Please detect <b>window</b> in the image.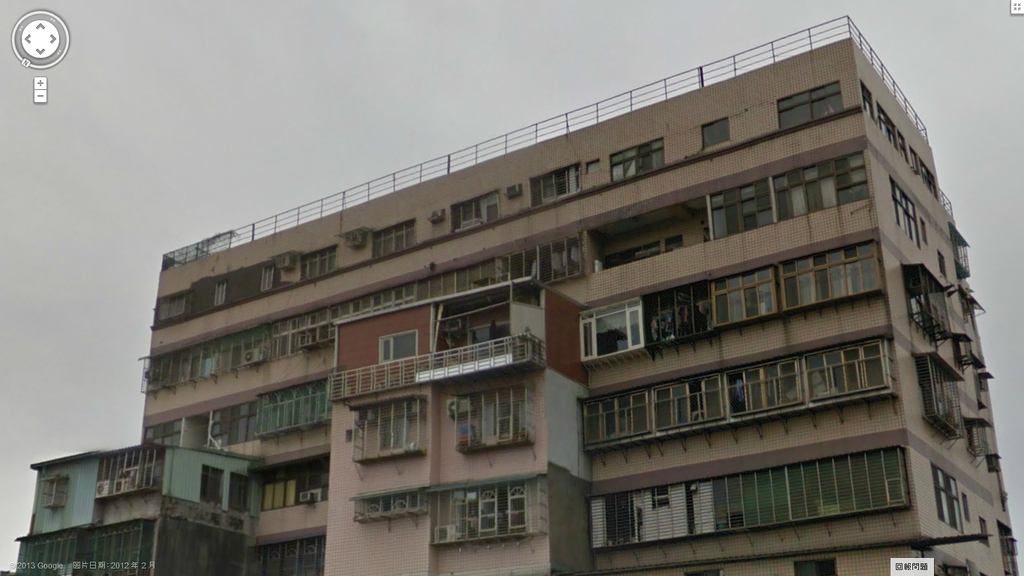
x1=933, y1=462, x2=962, y2=539.
